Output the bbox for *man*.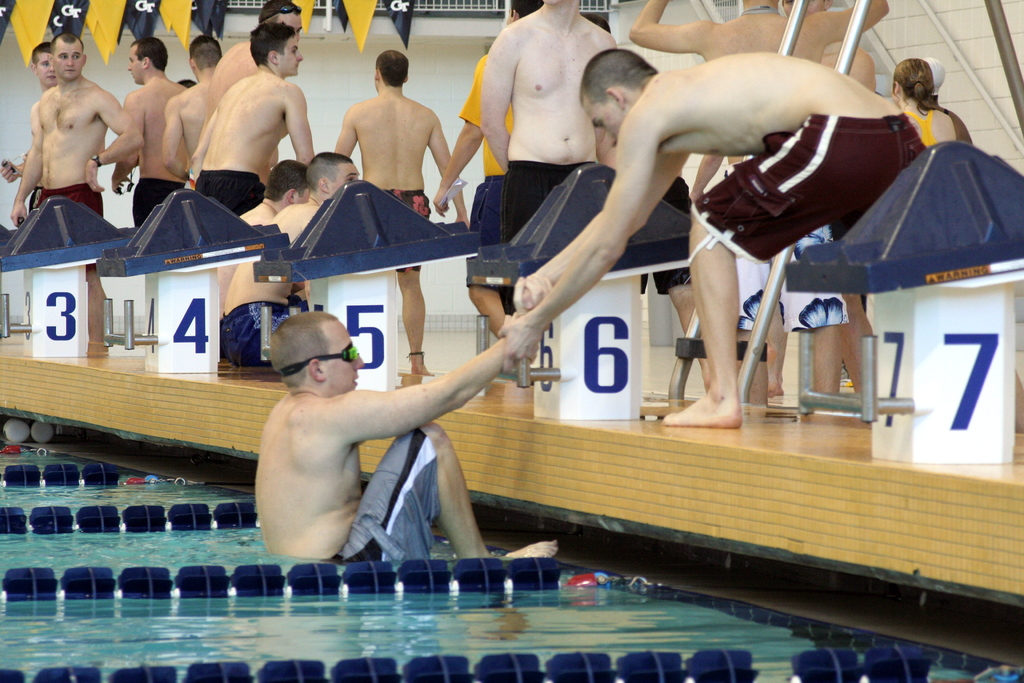
[0, 40, 65, 224].
